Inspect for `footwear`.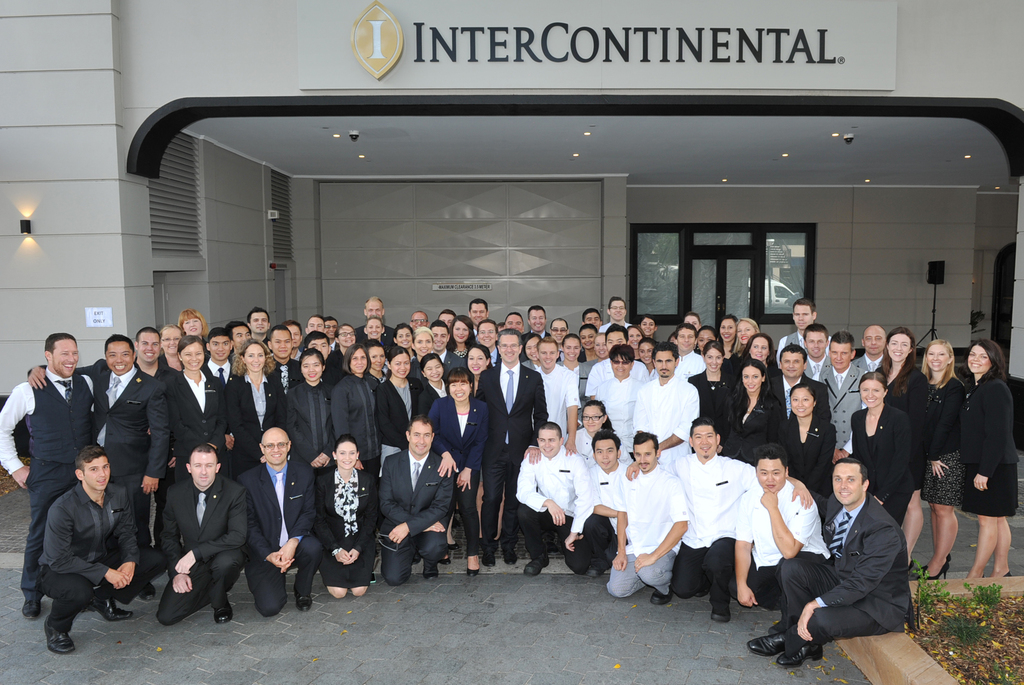
Inspection: box=[714, 595, 730, 625].
